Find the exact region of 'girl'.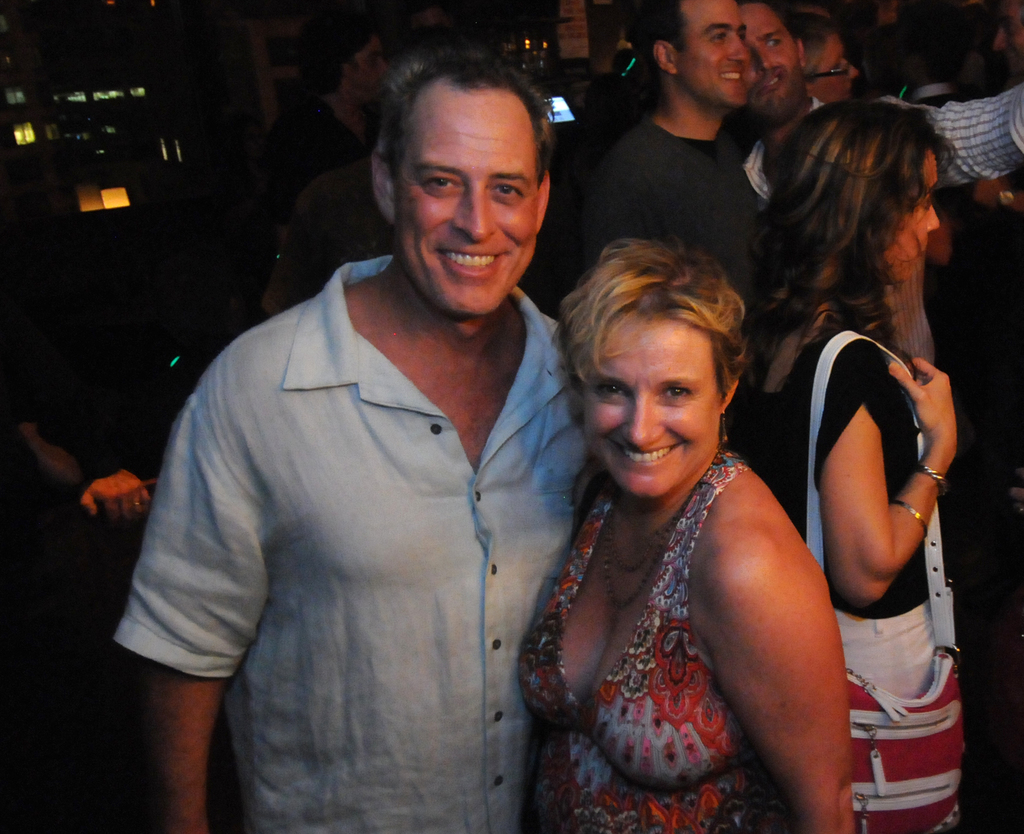
Exact region: [719, 88, 972, 833].
